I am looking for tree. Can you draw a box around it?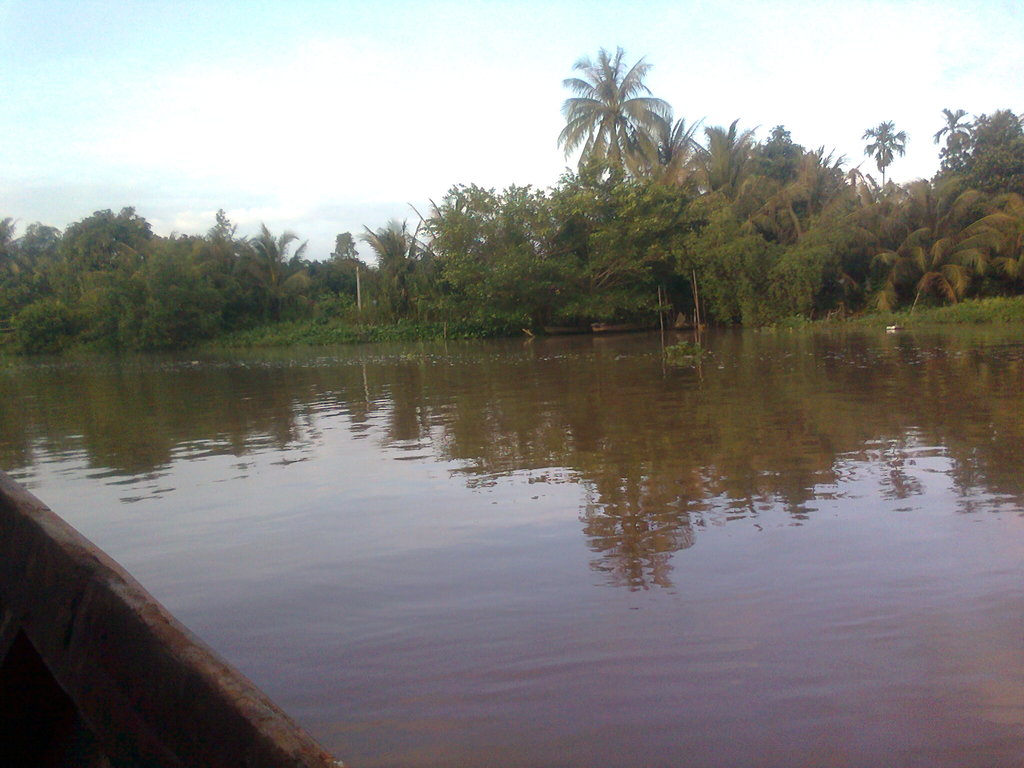
Sure, the bounding box is rect(424, 175, 543, 337).
